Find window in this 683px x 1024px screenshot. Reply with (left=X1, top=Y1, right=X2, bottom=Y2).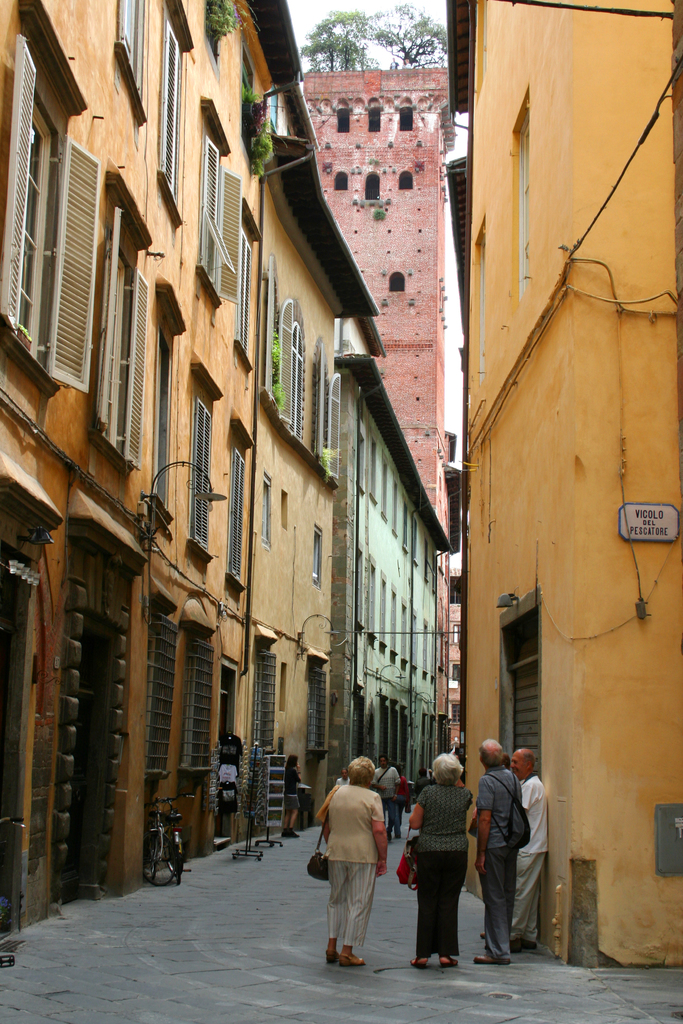
(left=95, top=245, right=148, bottom=462).
